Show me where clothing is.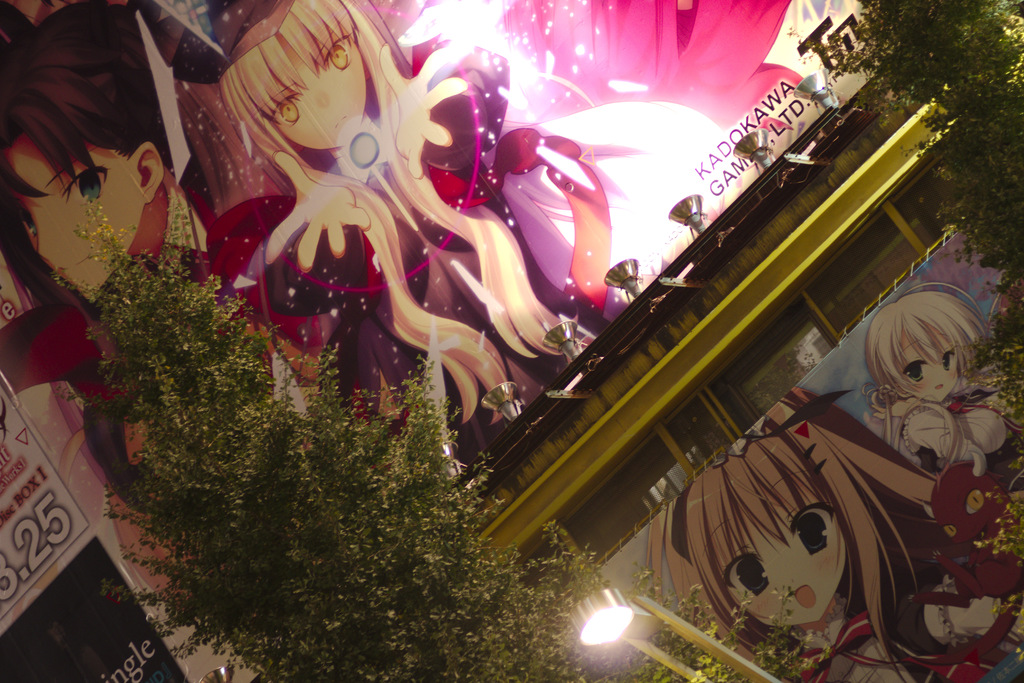
clothing is at pyautogui.locateOnScreen(264, 40, 627, 459).
